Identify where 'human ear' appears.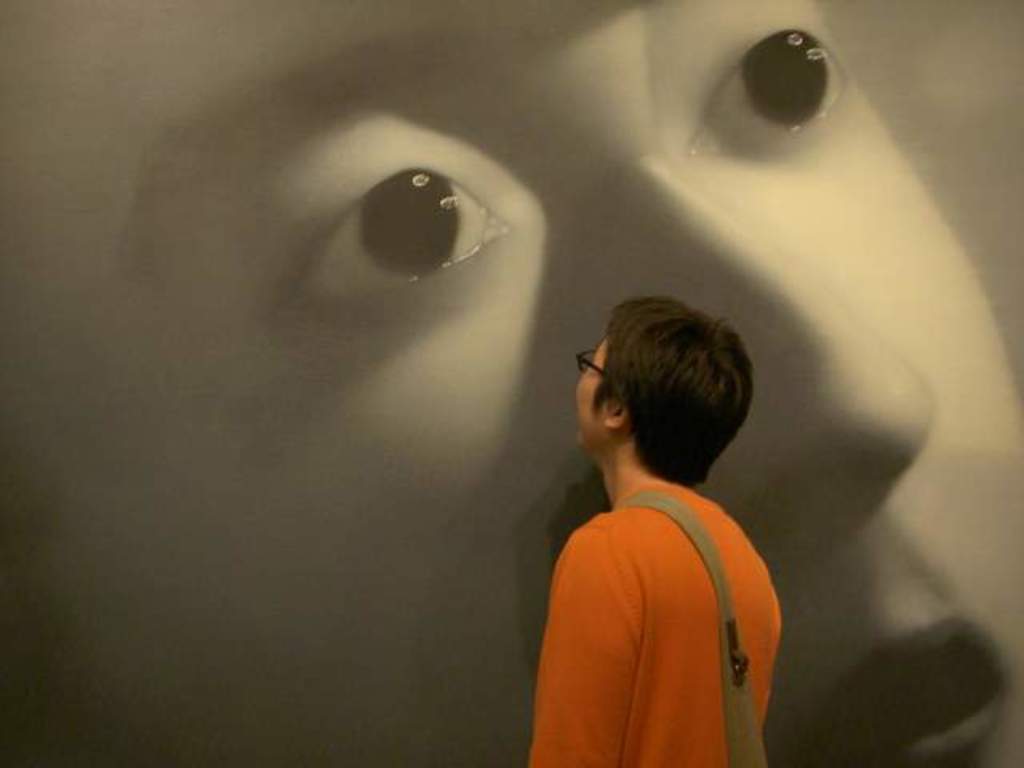
Appears at 608/398/630/426.
